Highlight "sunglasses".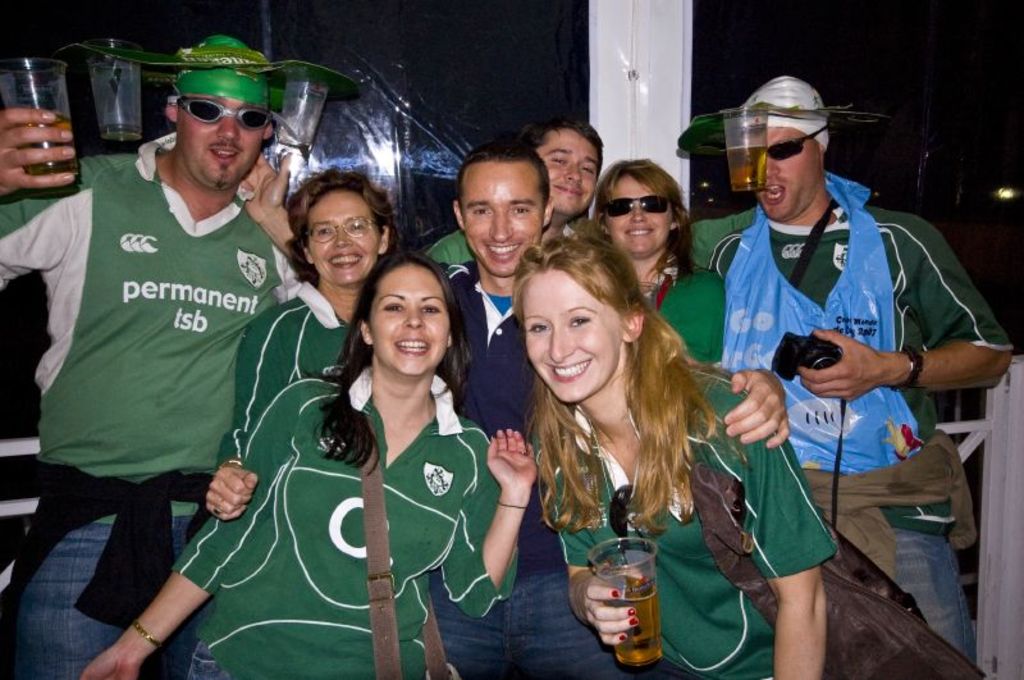
Highlighted region: bbox(764, 128, 829, 164).
